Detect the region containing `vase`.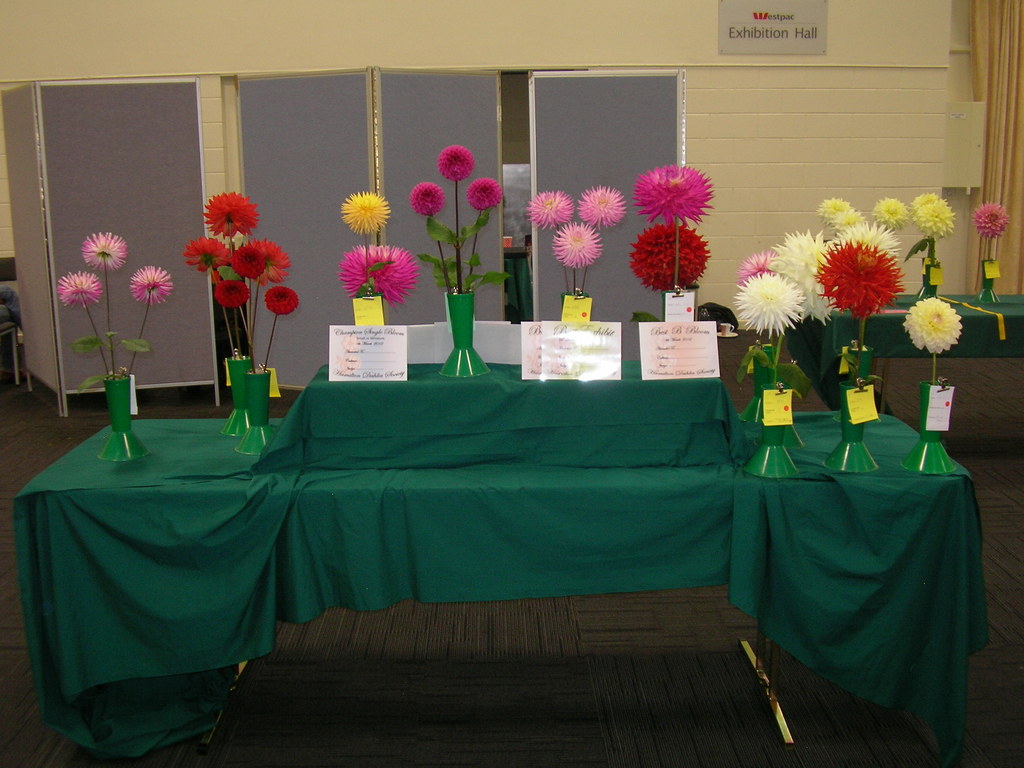
detection(439, 283, 489, 380).
